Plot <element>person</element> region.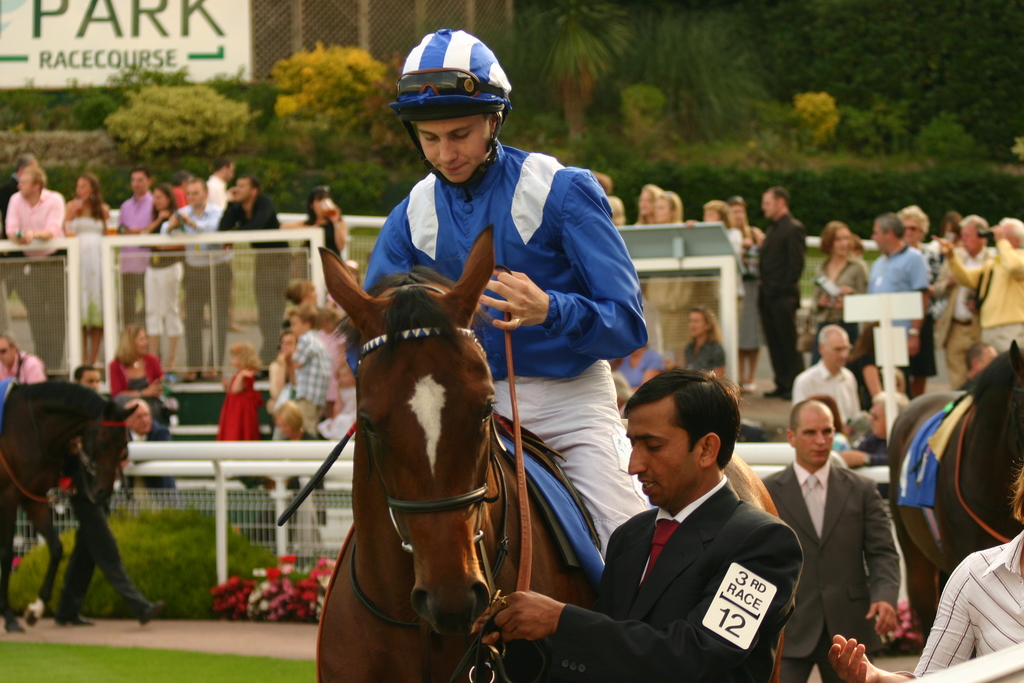
Plotted at {"x1": 122, "y1": 395, "x2": 177, "y2": 504}.
